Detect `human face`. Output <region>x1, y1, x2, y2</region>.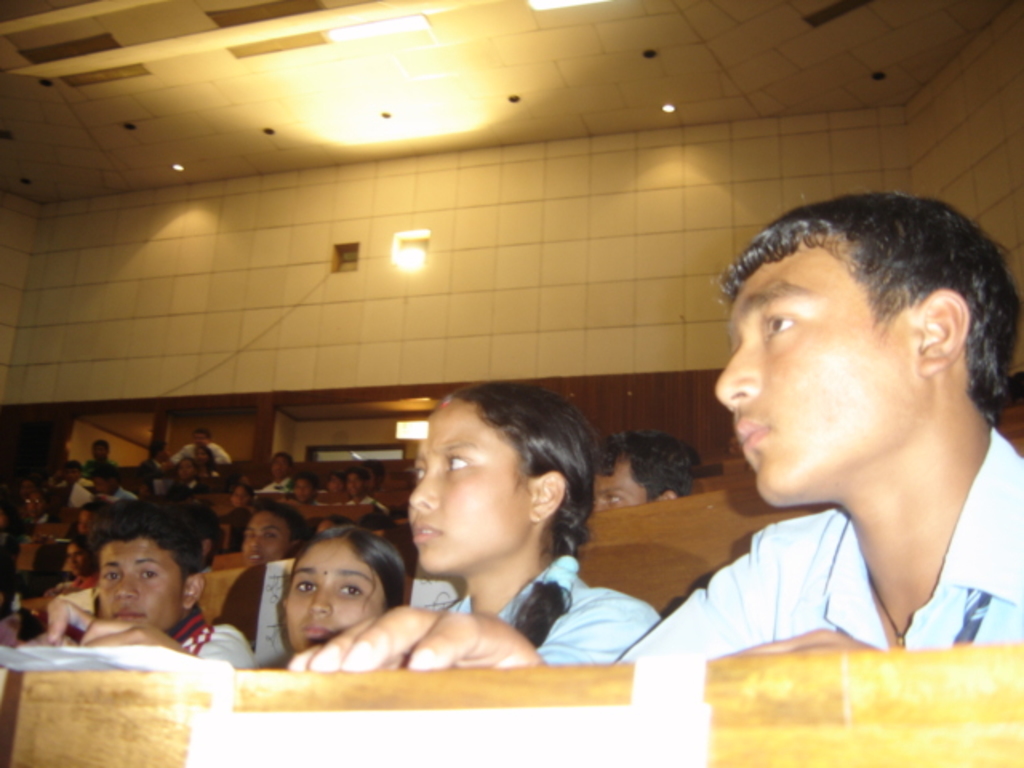
<region>590, 461, 643, 517</region>.
